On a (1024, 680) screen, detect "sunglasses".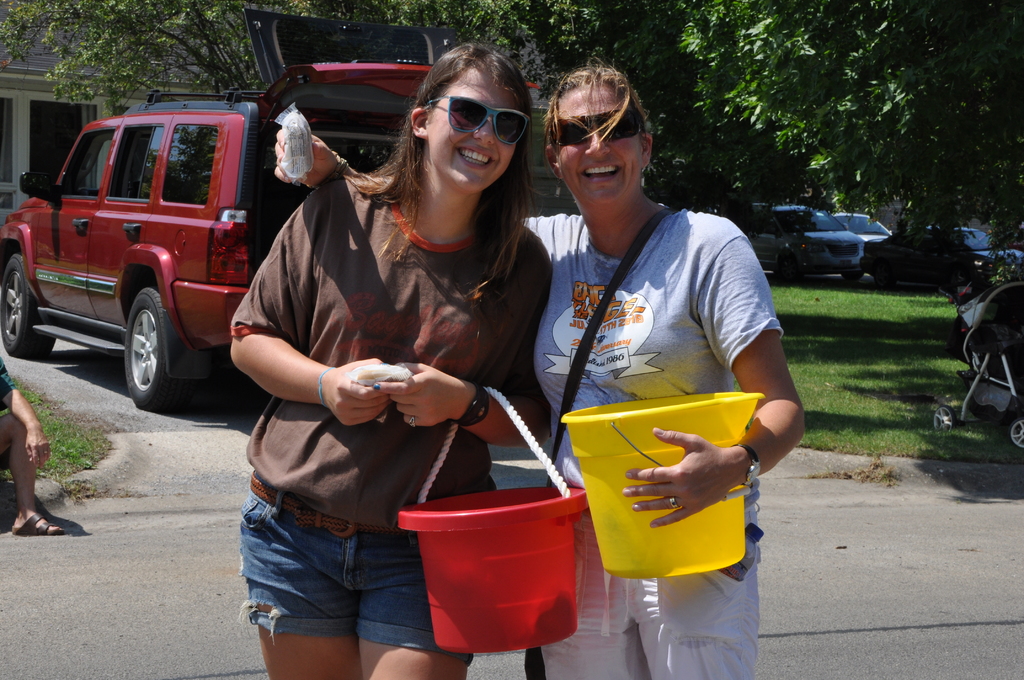
[556,115,641,142].
